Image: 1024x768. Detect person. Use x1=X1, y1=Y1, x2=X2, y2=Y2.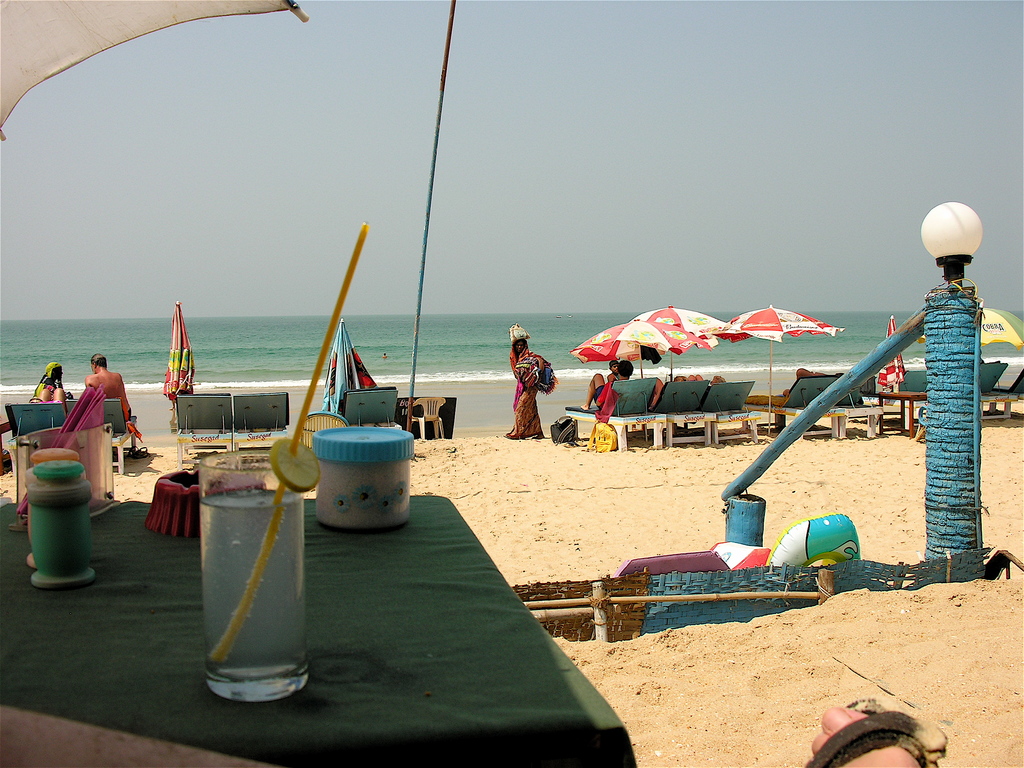
x1=506, y1=327, x2=559, y2=440.
